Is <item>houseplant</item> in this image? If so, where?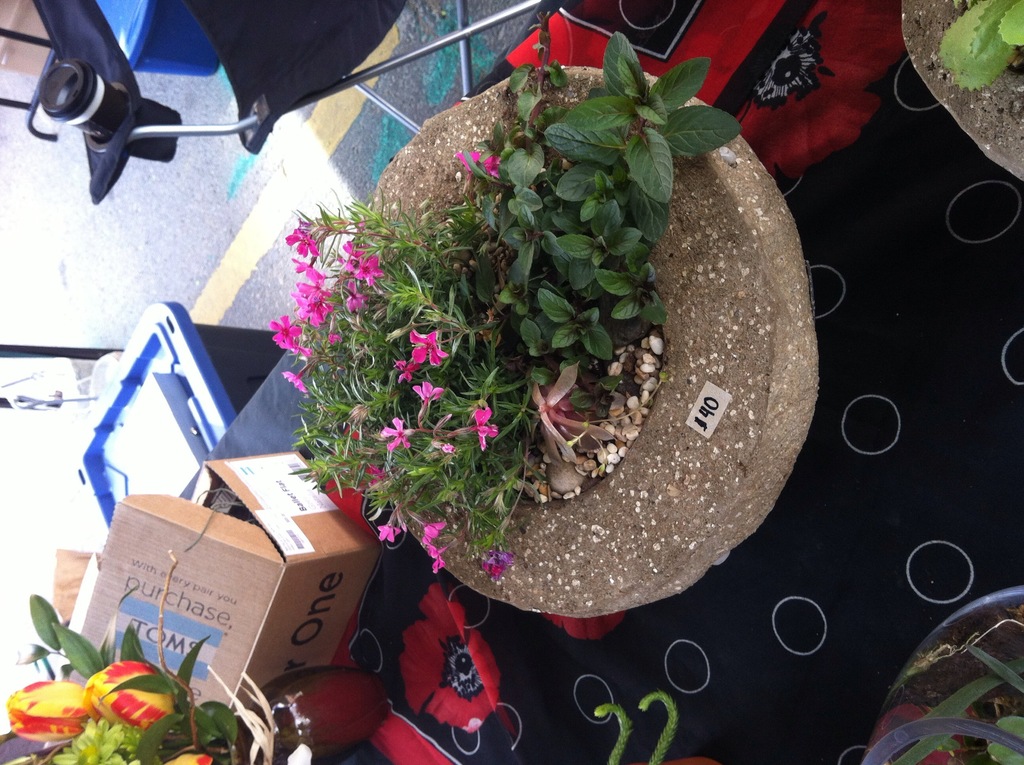
Yes, at 276/65/837/615.
